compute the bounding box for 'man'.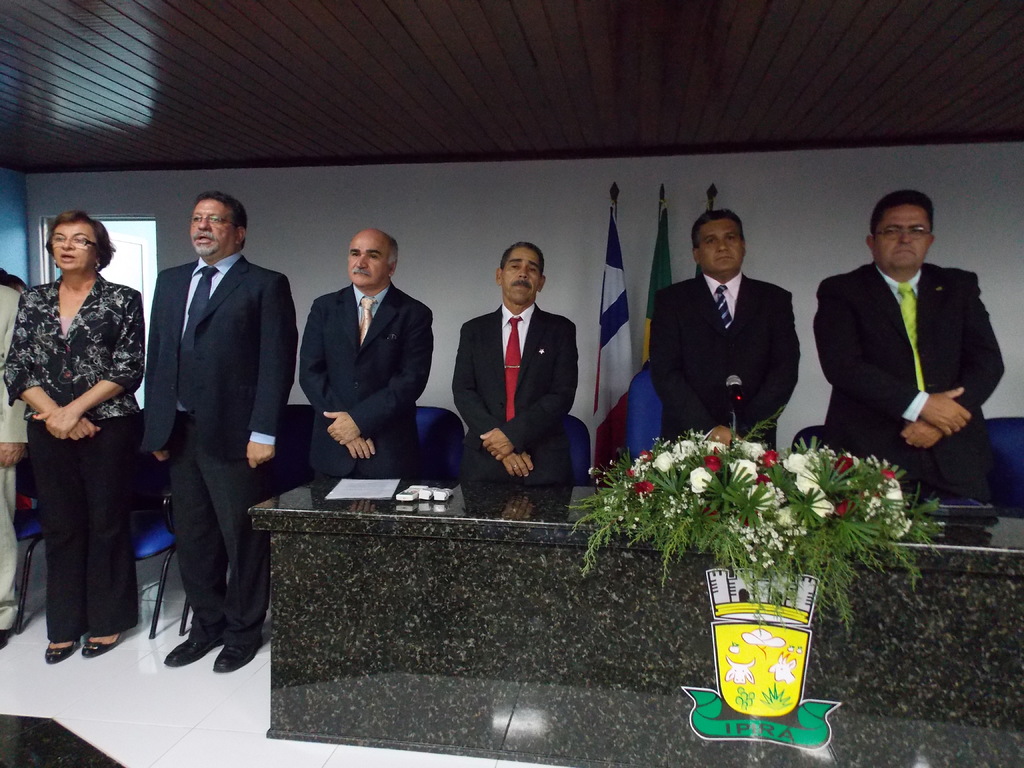
(x1=0, y1=284, x2=31, y2=647).
